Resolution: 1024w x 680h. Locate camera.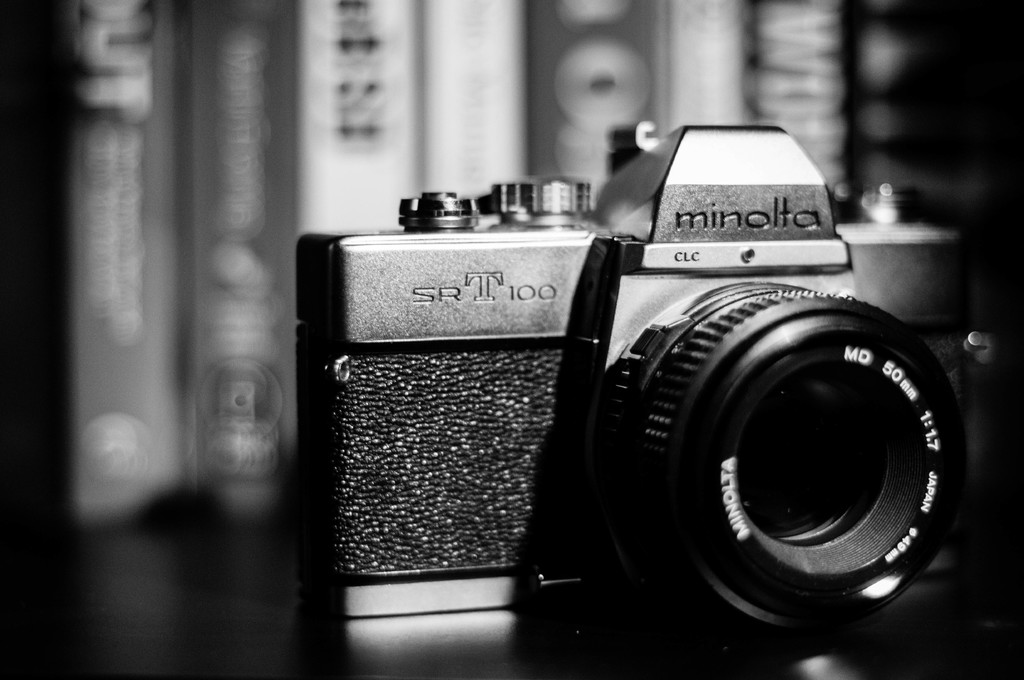
{"left": 293, "top": 118, "right": 1003, "bottom": 645}.
